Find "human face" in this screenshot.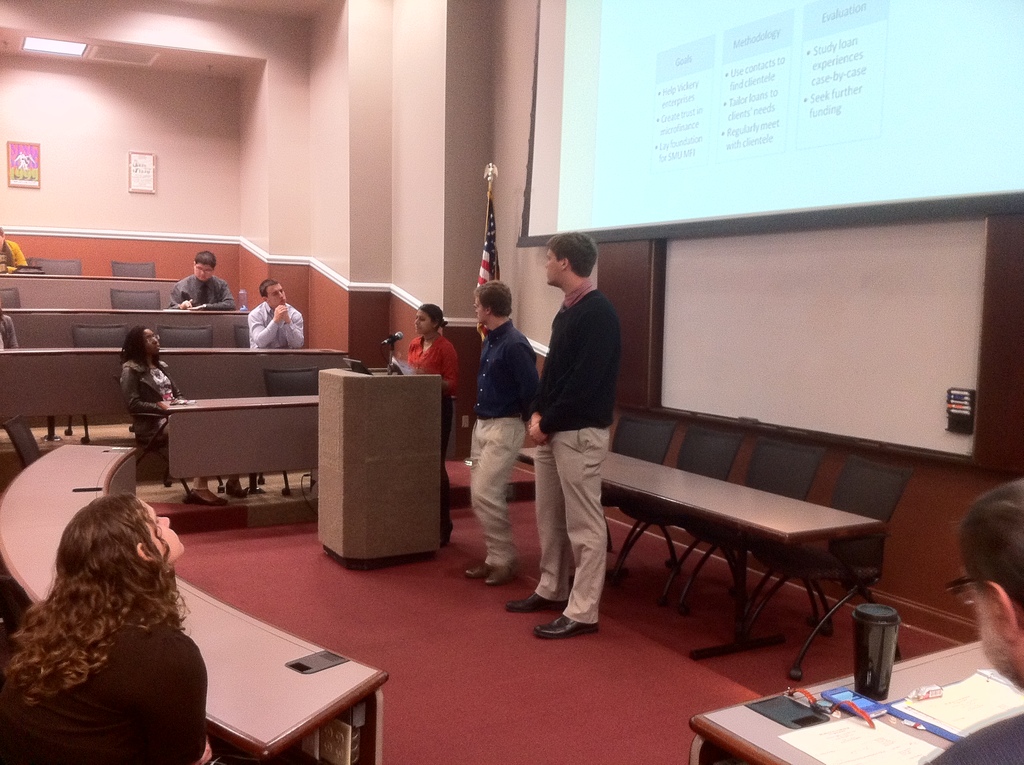
The bounding box for "human face" is 264/278/293/309.
